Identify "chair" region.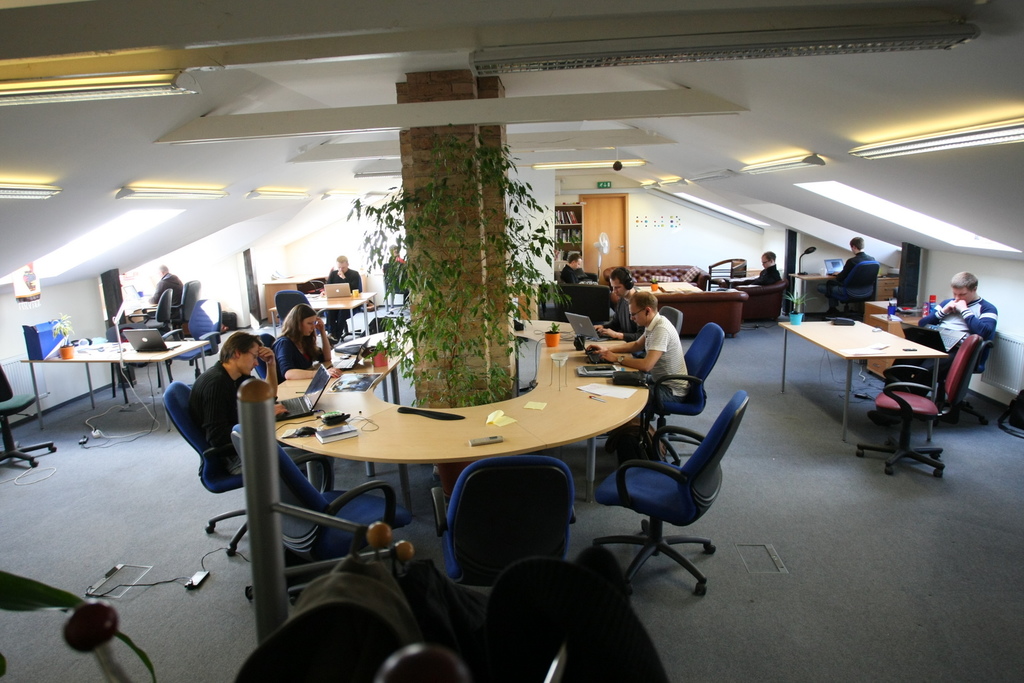
Region: [598, 317, 735, 470].
